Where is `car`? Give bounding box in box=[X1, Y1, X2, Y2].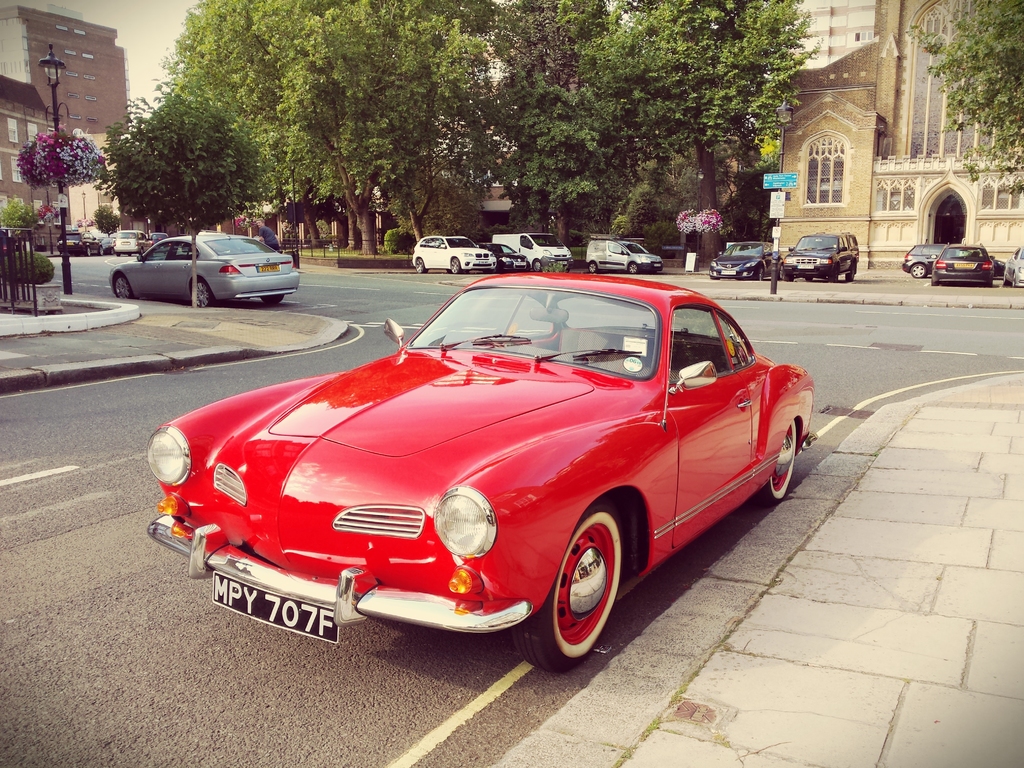
box=[712, 241, 781, 277].
